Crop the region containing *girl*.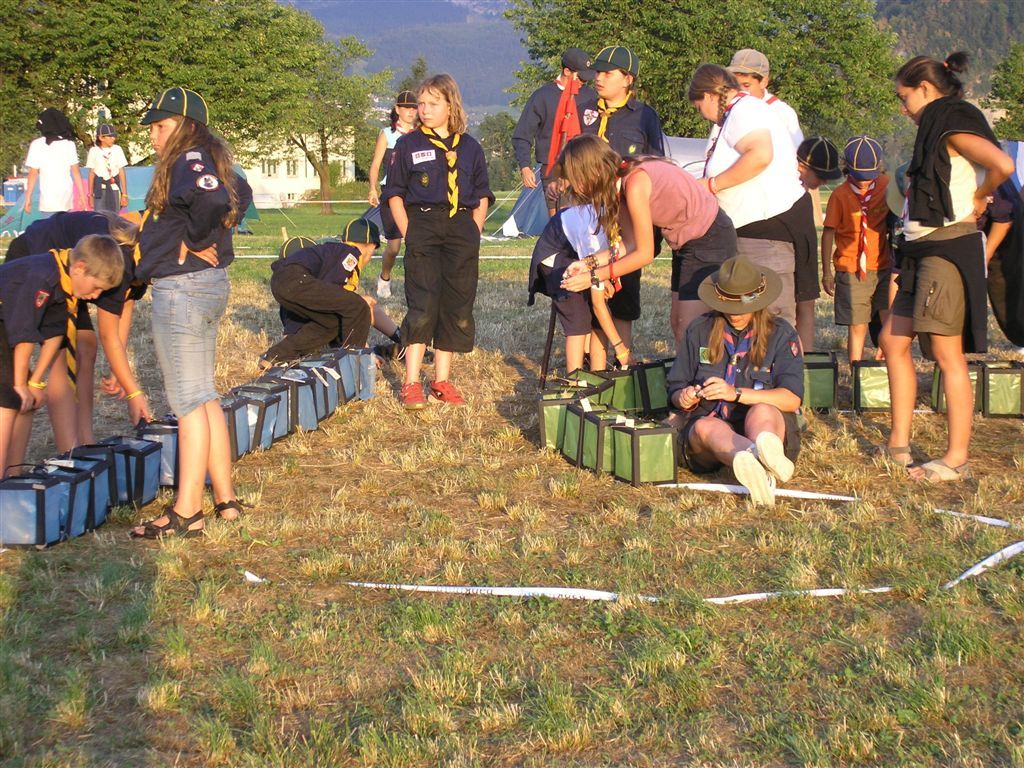
Crop region: 860, 41, 1017, 481.
